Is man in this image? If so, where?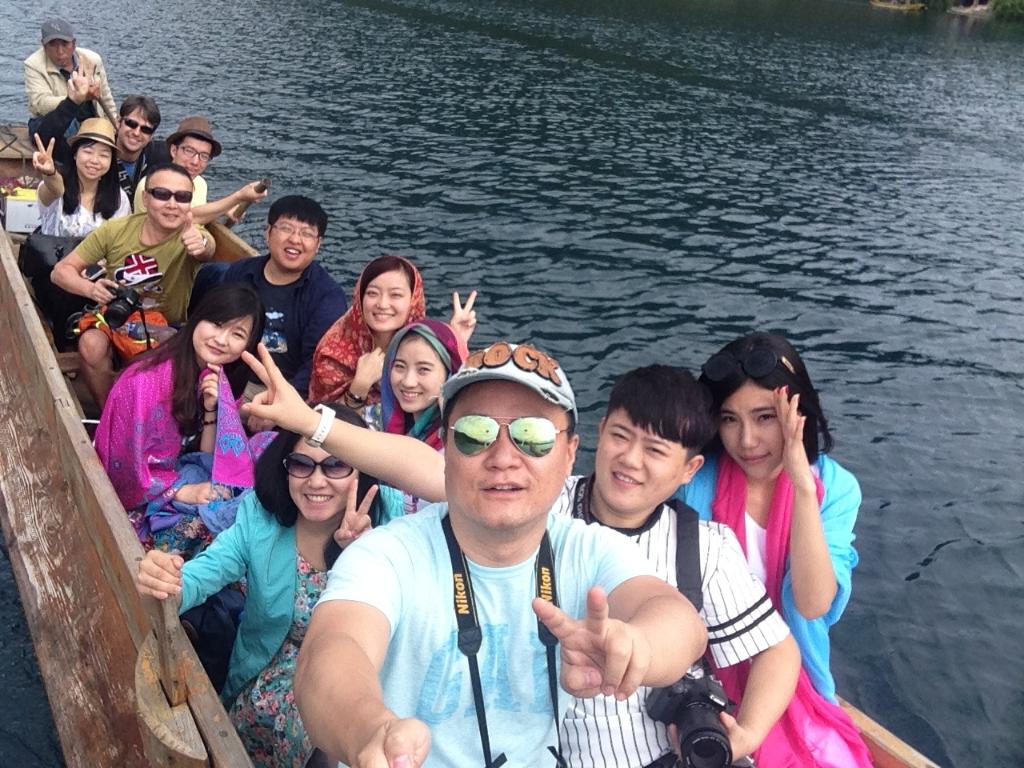
Yes, at 228:195:347:438.
